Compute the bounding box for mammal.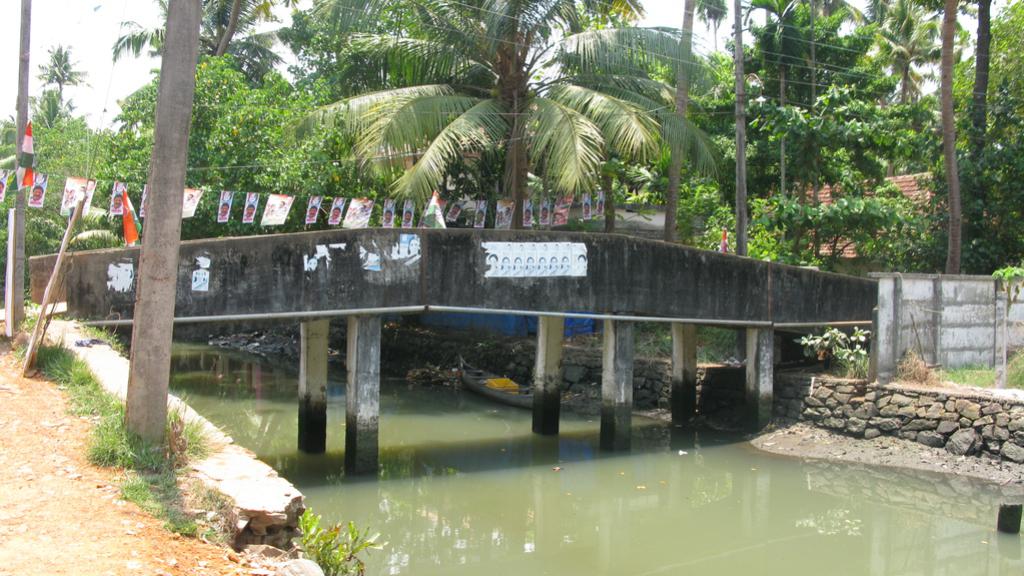
(344,214,352,220).
